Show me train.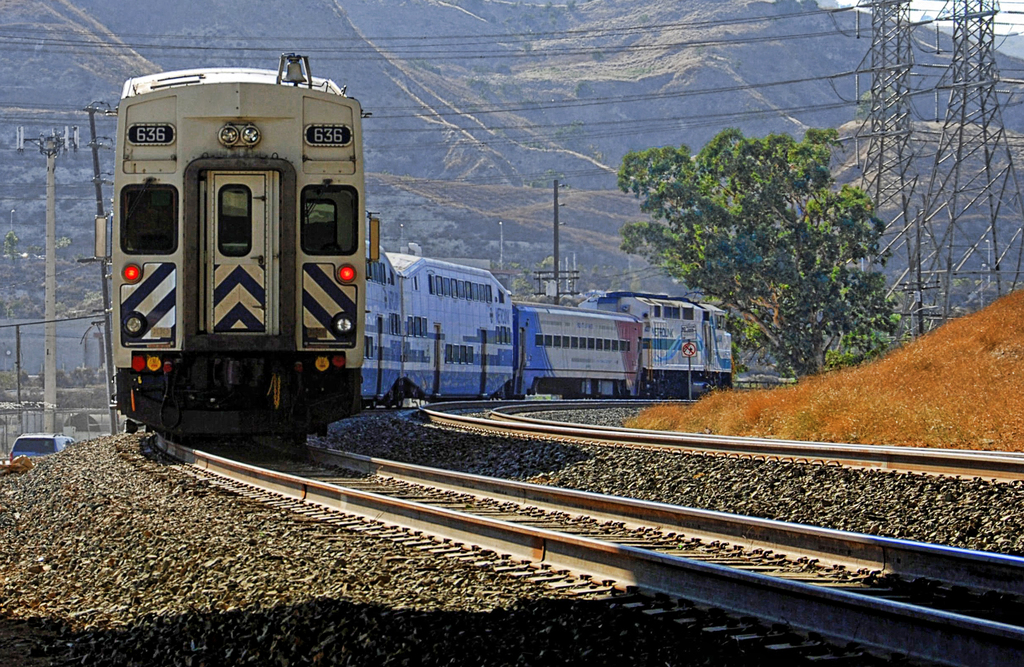
train is here: region(92, 54, 732, 440).
